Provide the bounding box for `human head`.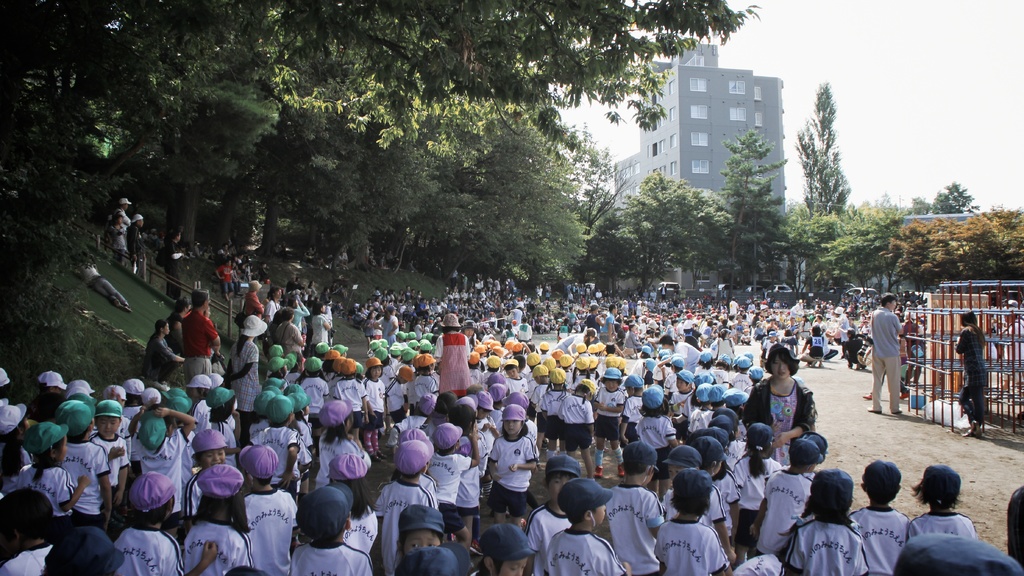
region(621, 441, 656, 483).
